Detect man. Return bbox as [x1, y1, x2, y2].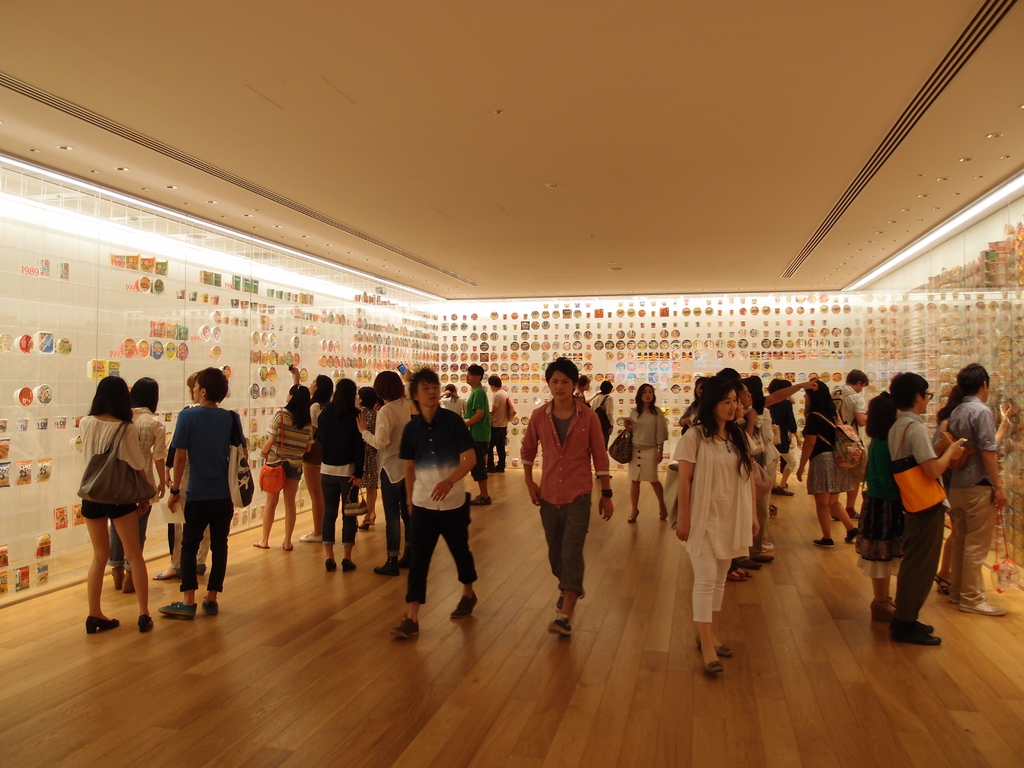
[943, 362, 1011, 618].
